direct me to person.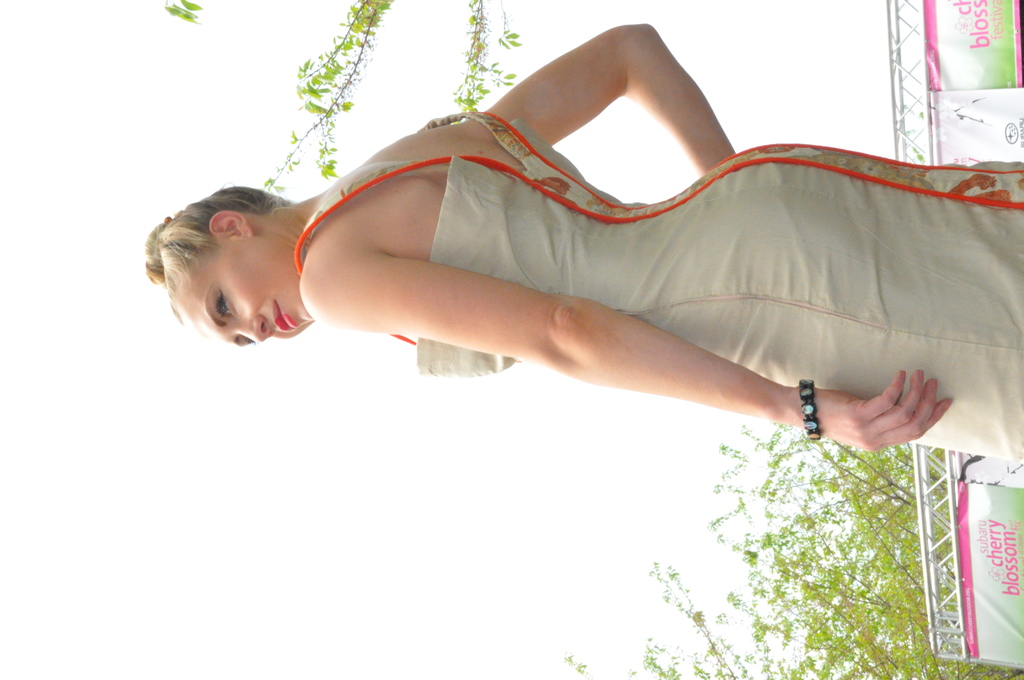
Direction: <box>138,19,1023,459</box>.
